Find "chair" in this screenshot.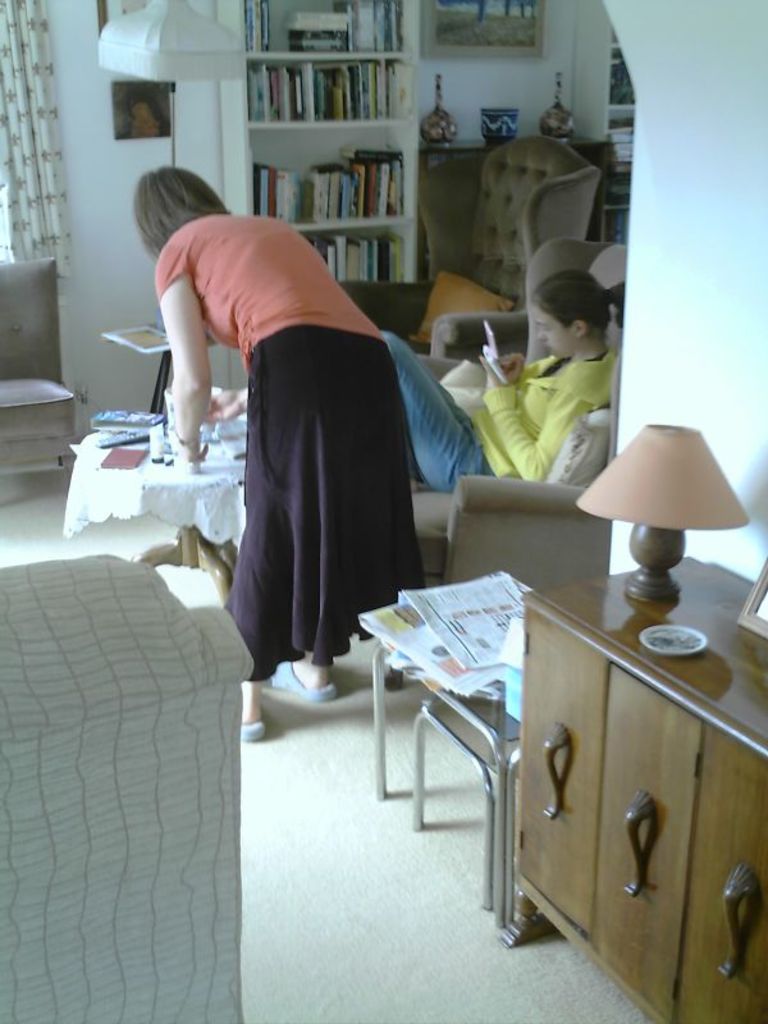
The bounding box for "chair" is box(0, 547, 280, 1023).
